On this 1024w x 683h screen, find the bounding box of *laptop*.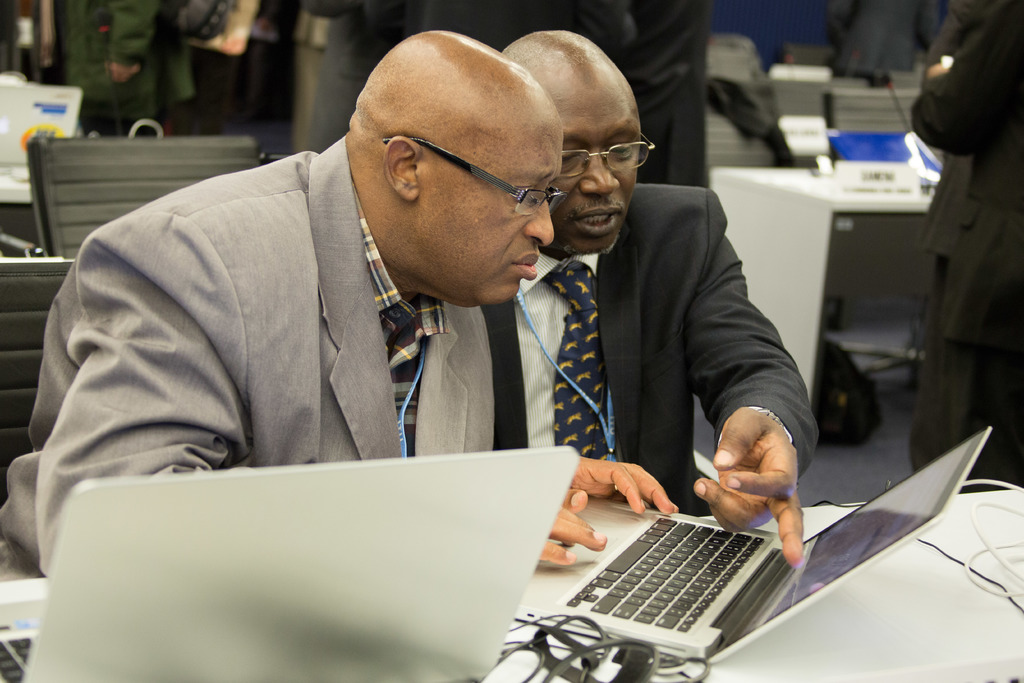
Bounding box: rect(513, 424, 993, 668).
